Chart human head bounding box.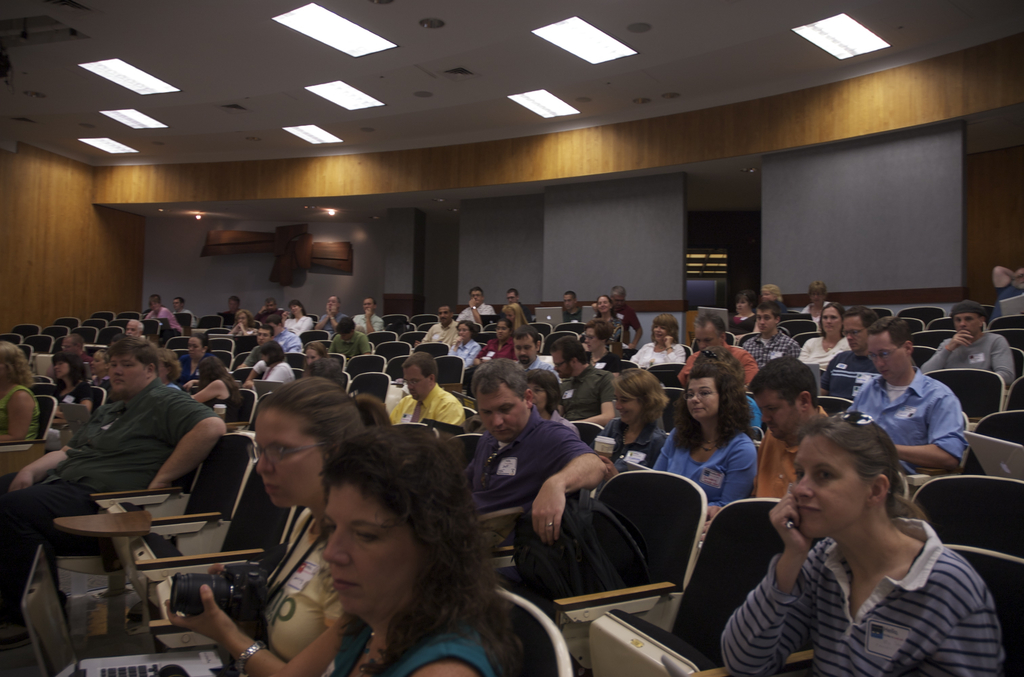
Charted: select_region(474, 358, 532, 438).
